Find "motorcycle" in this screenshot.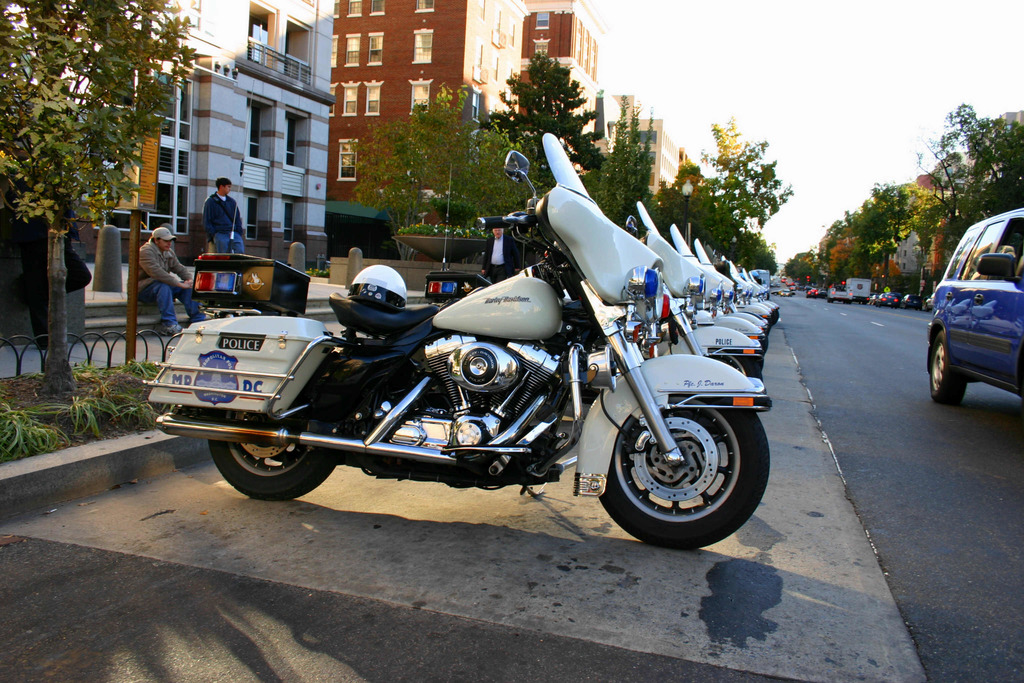
The bounding box for "motorcycle" is x1=146 y1=176 x2=785 y2=538.
